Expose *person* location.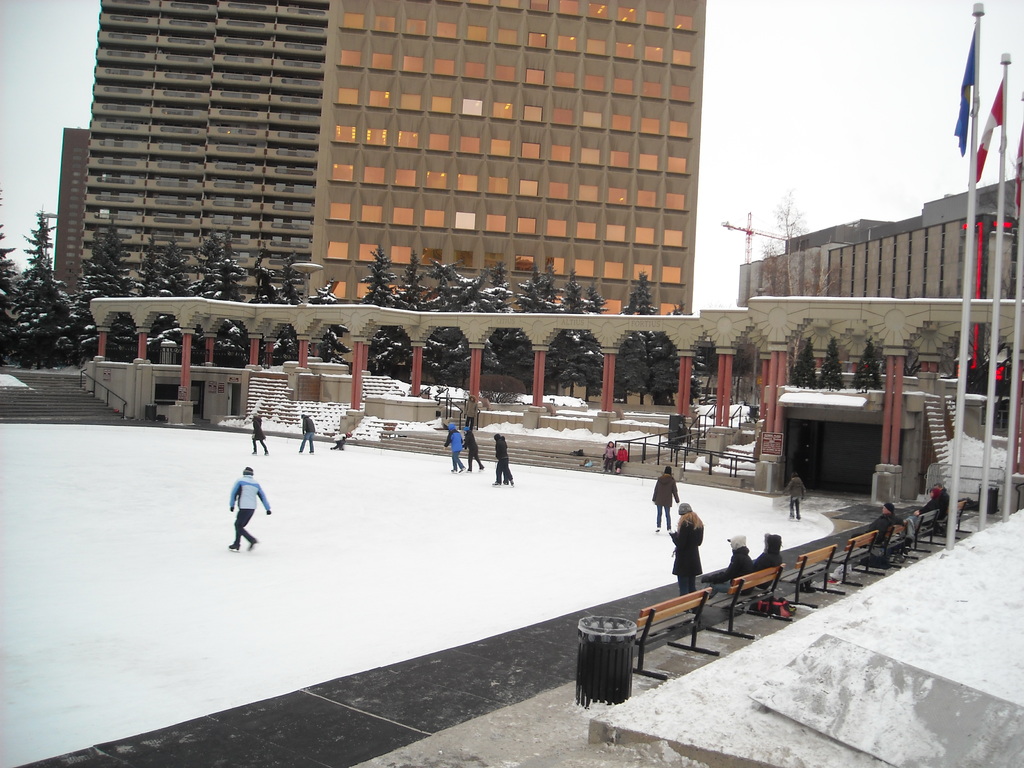
Exposed at l=698, t=532, r=755, b=605.
